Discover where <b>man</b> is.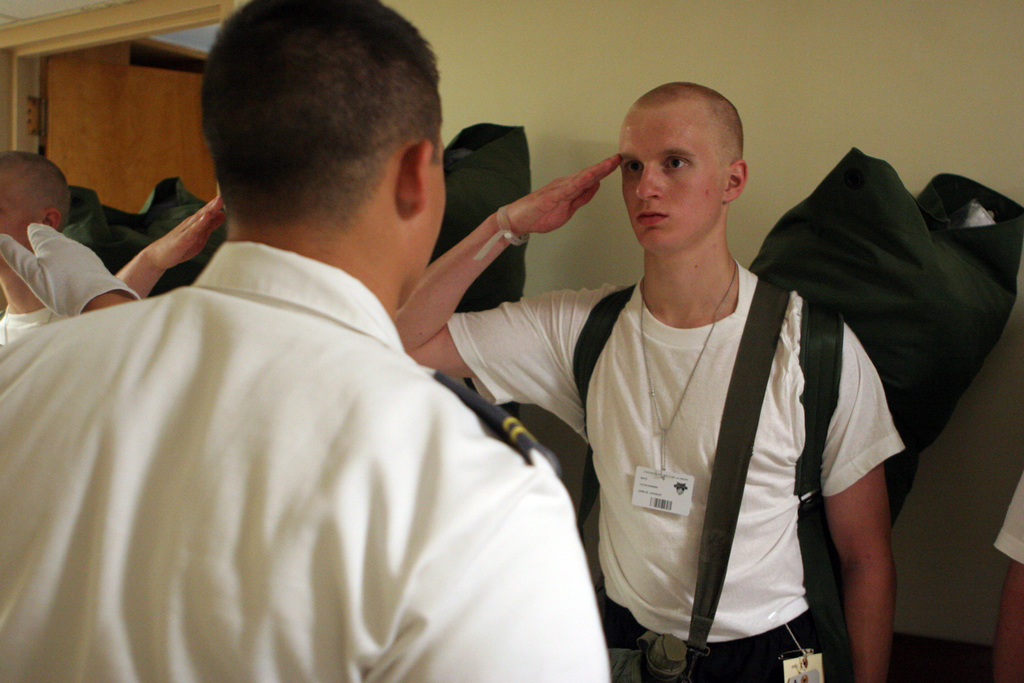
Discovered at box(394, 90, 902, 682).
